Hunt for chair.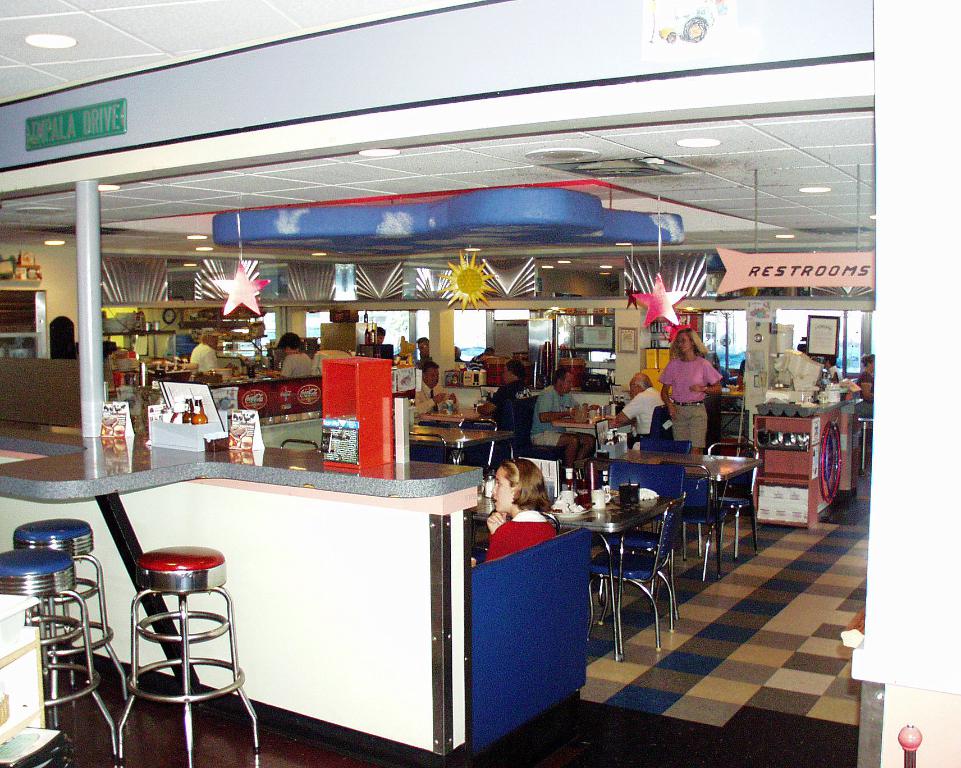
Hunted down at left=593, top=462, right=681, bottom=626.
